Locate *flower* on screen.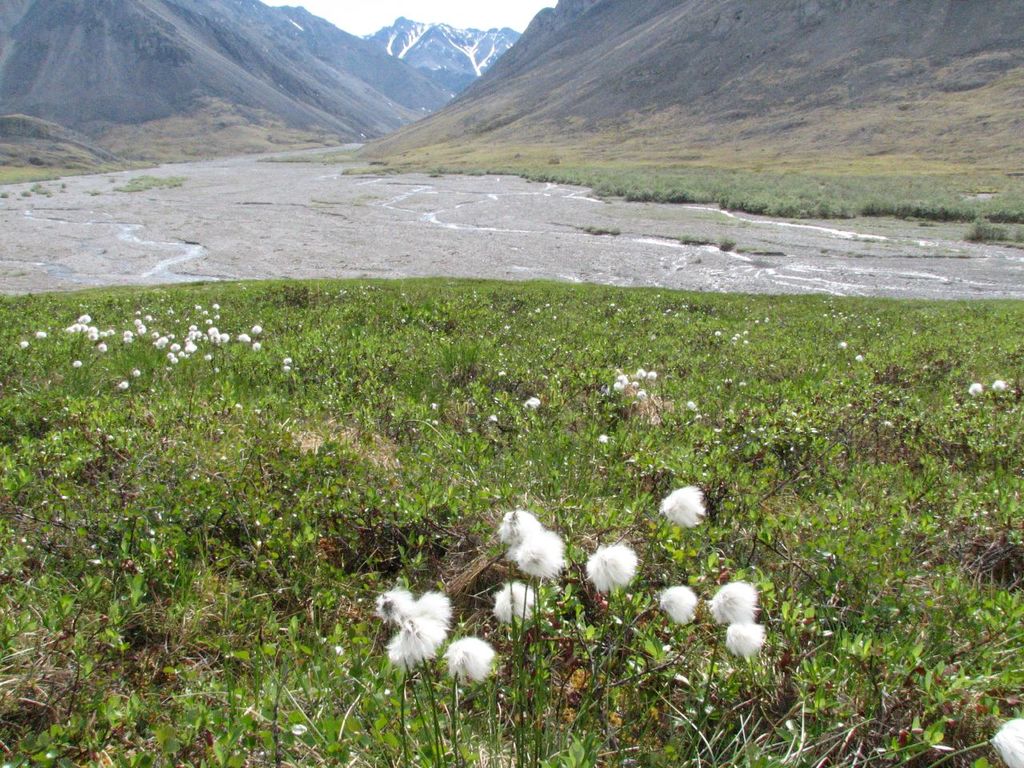
On screen at region(496, 578, 536, 624).
